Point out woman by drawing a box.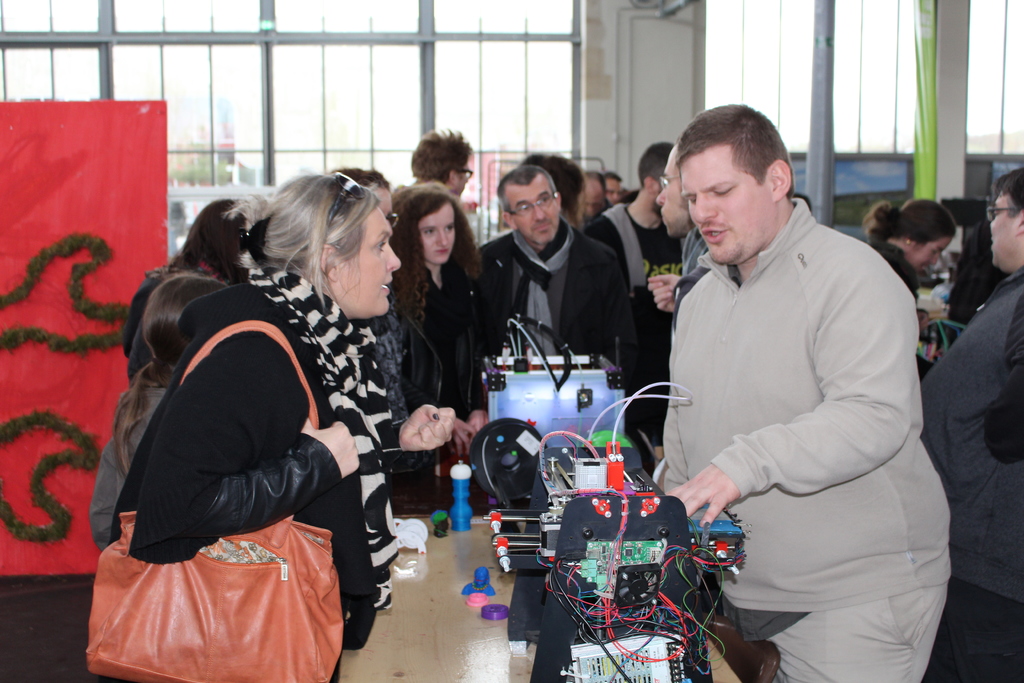
locate(861, 198, 965, 343).
